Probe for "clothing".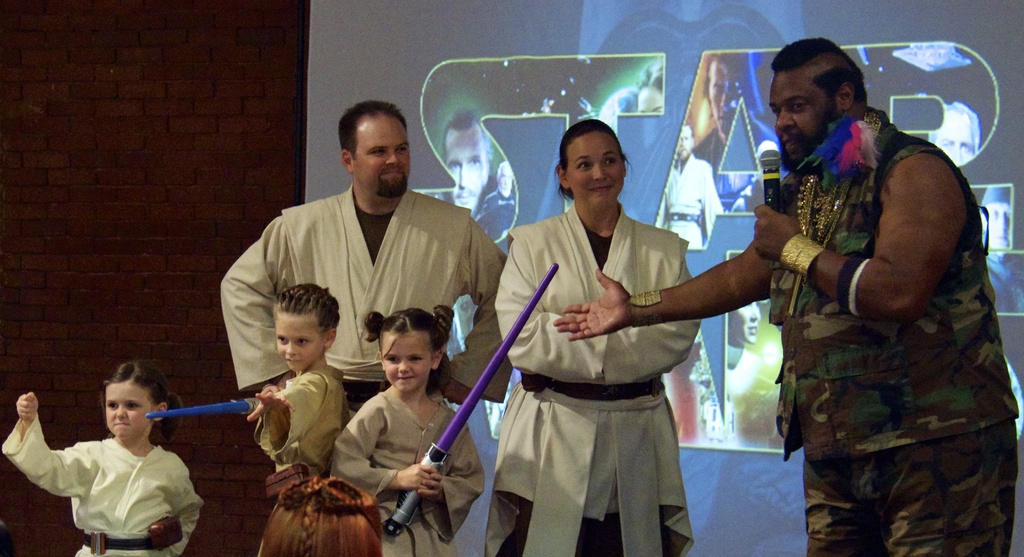
Probe result: {"x1": 339, "y1": 387, "x2": 483, "y2": 556}.
